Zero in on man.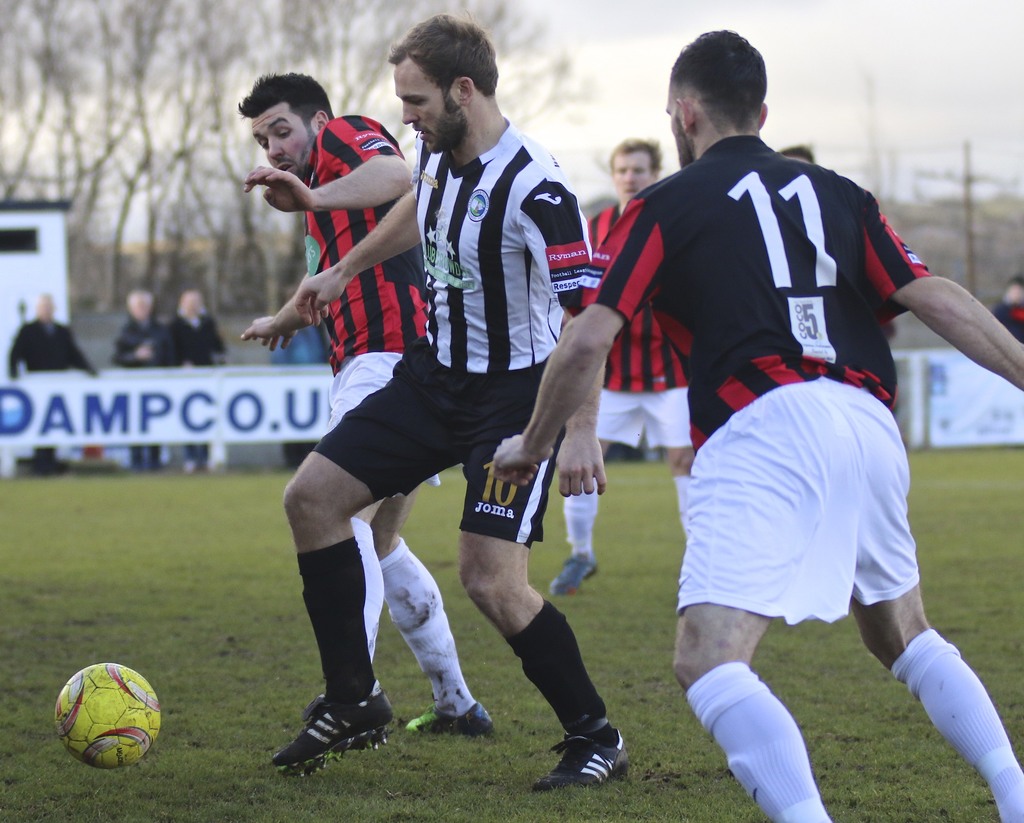
Zeroed in: <bbox>991, 278, 1023, 349</bbox>.
